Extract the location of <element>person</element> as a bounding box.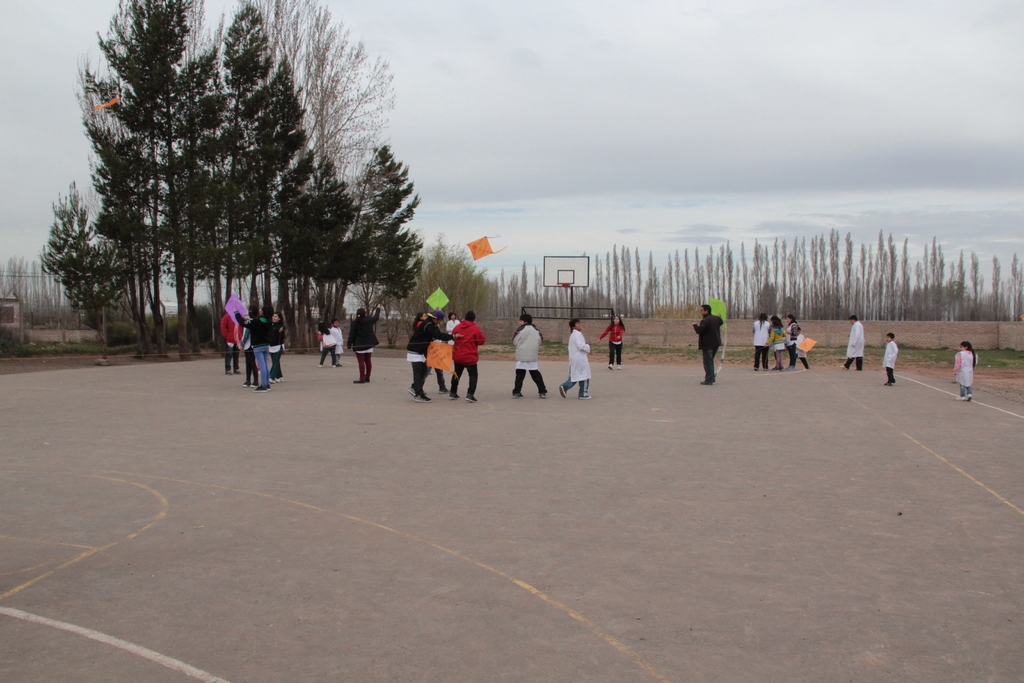
crop(786, 315, 801, 370).
